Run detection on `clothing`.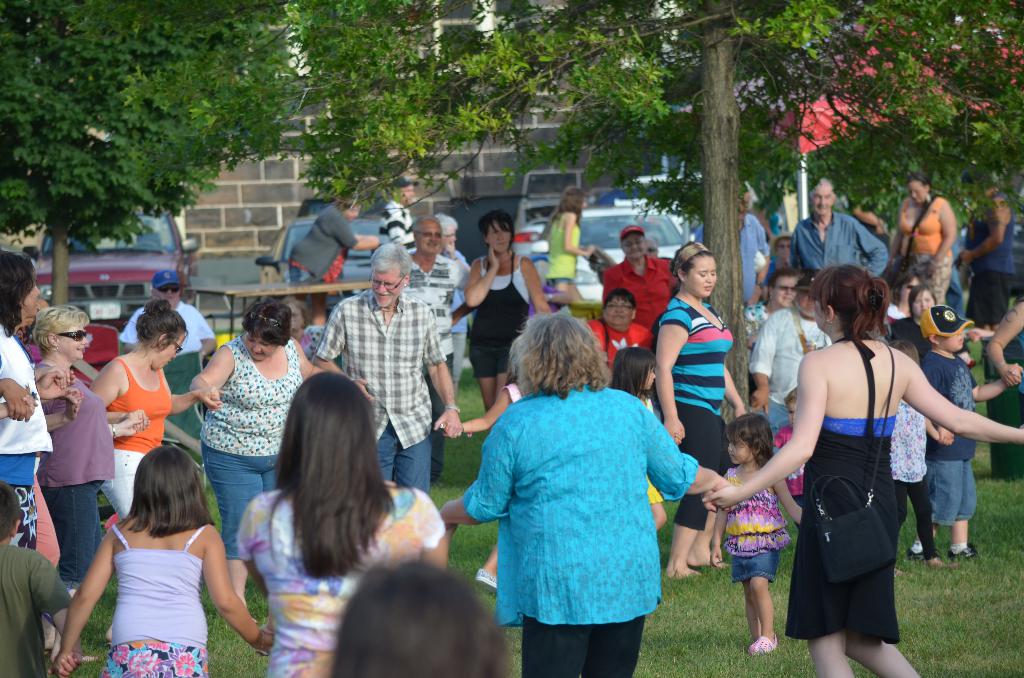
Result: crop(97, 357, 176, 529).
